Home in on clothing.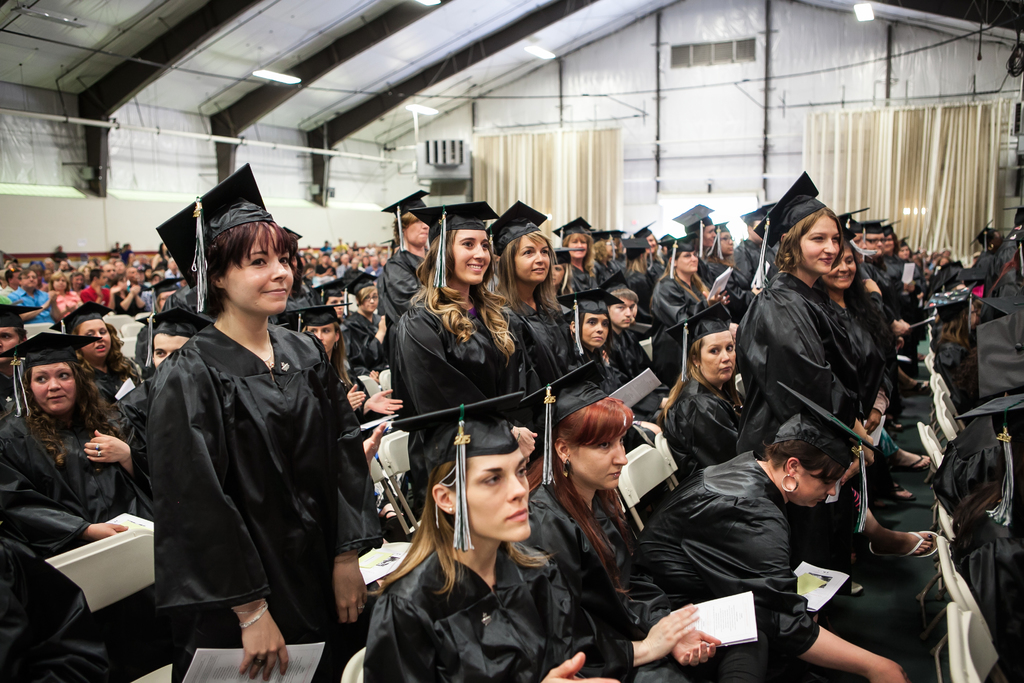
Homed in at select_region(724, 273, 883, 483).
